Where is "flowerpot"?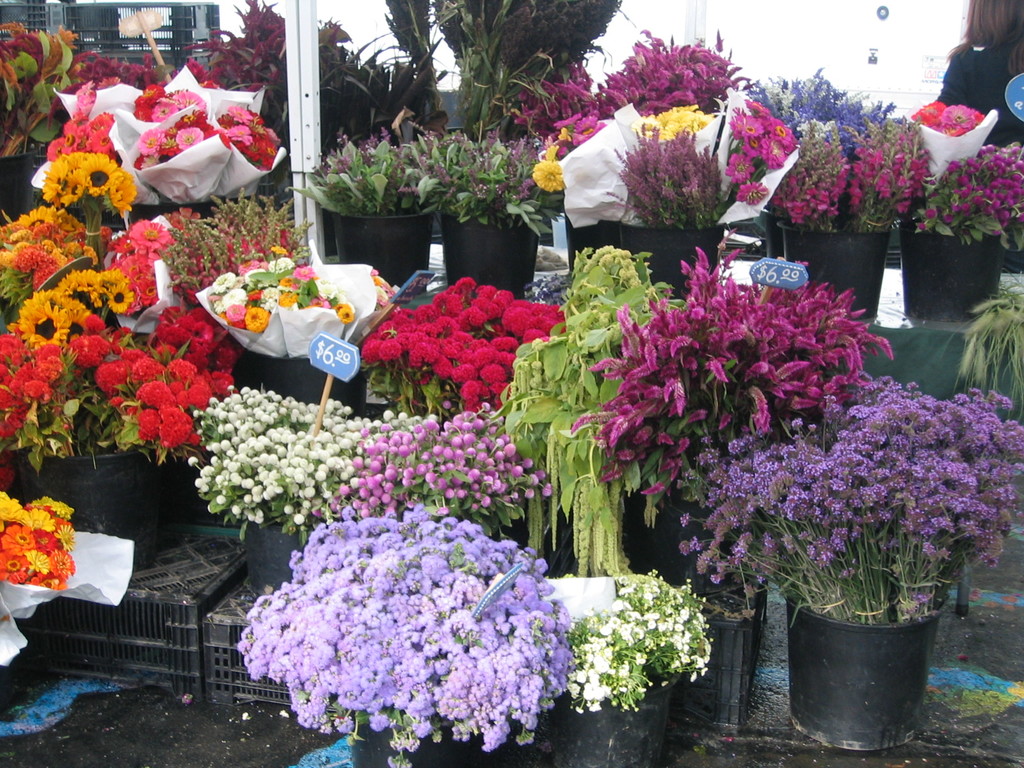
{"x1": 356, "y1": 719, "x2": 461, "y2": 767}.
